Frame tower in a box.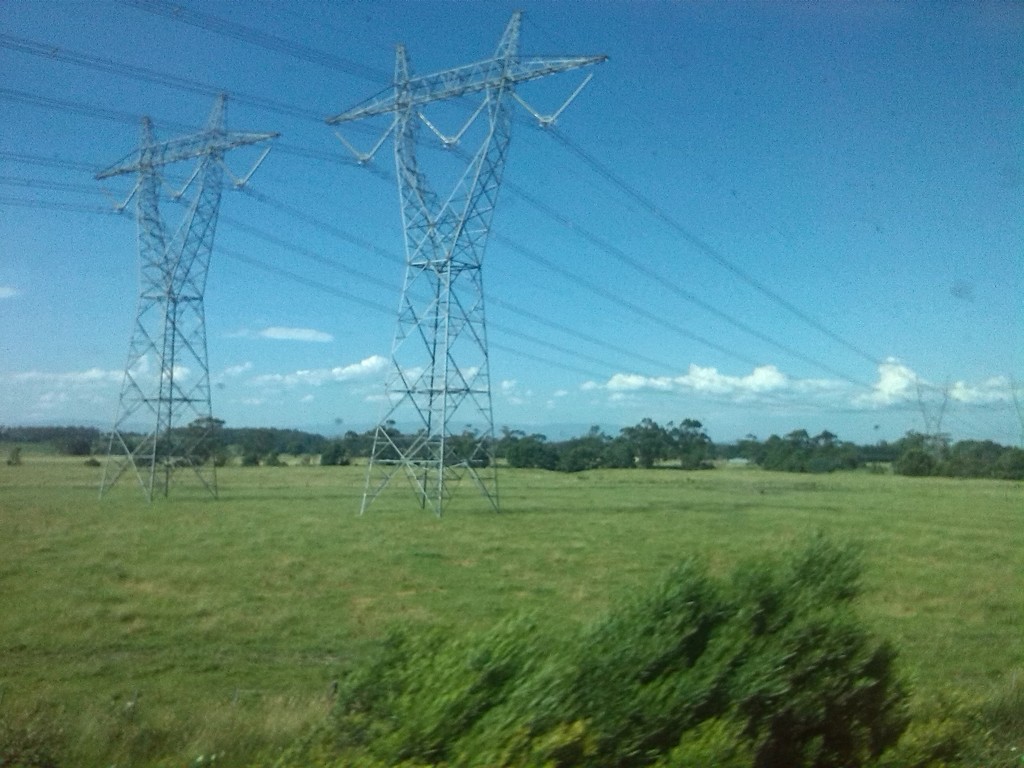
bbox=(106, 100, 275, 495).
